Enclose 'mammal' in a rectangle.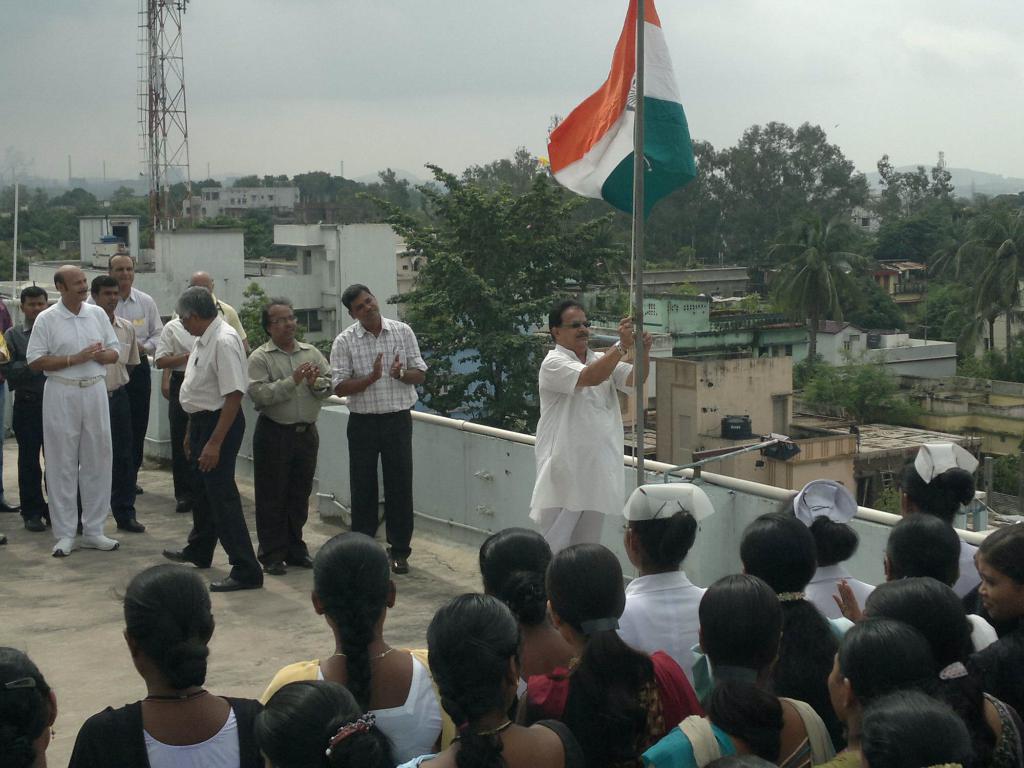
detection(256, 682, 397, 767).
